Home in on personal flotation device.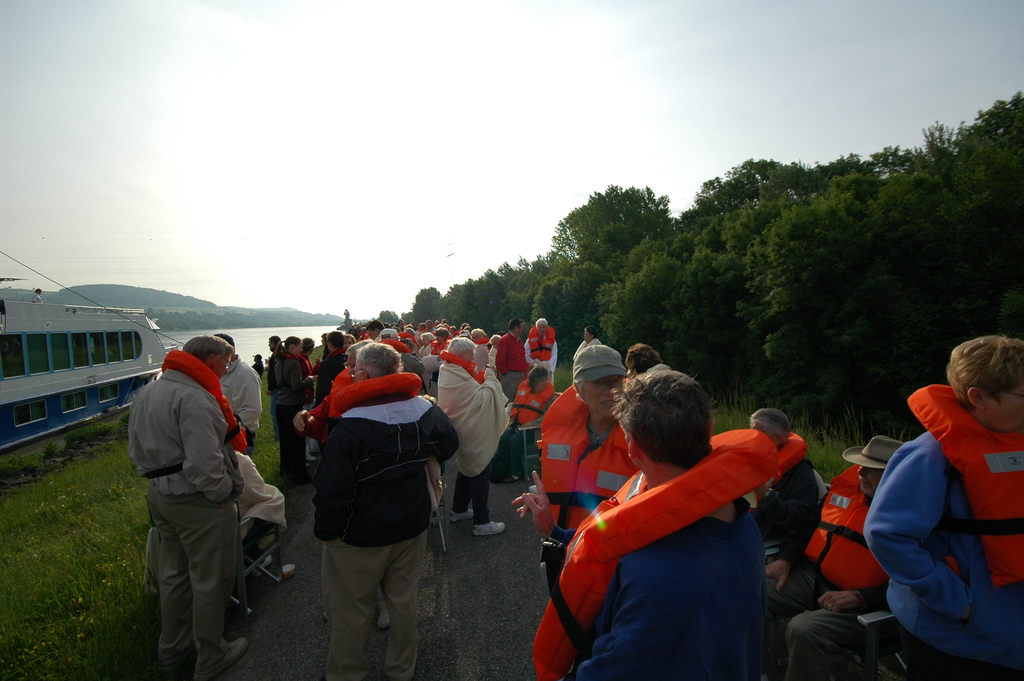
Homed in at bbox=[527, 433, 772, 680].
